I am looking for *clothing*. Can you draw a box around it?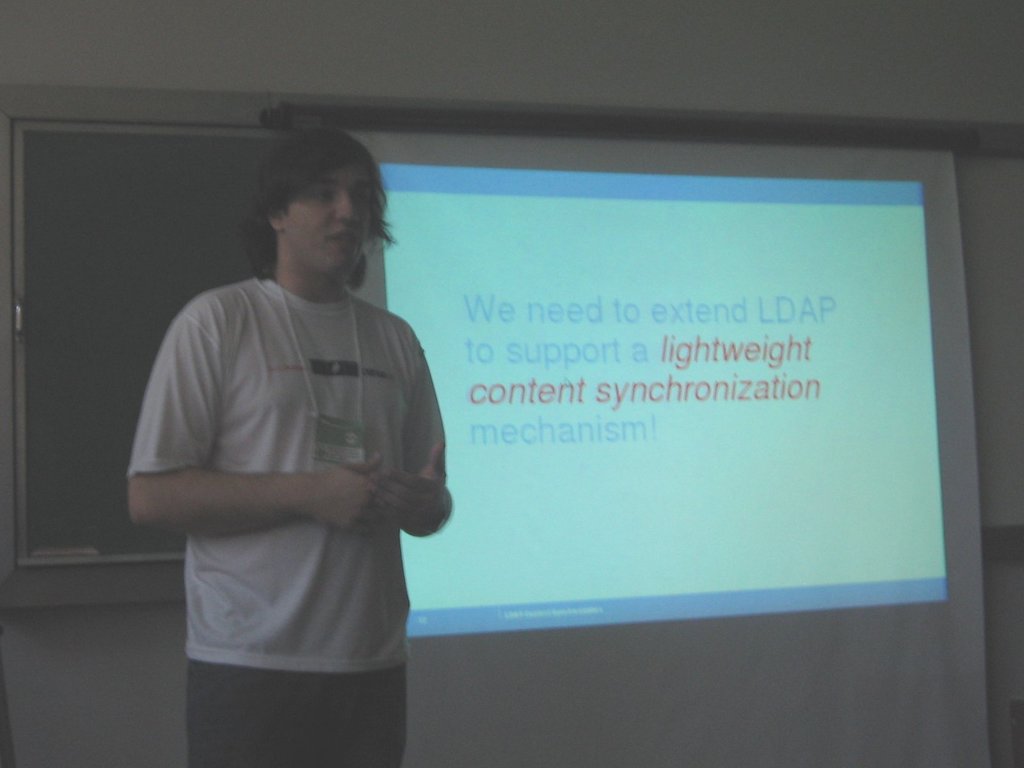
Sure, the bounding box is 140/227/430/693.
